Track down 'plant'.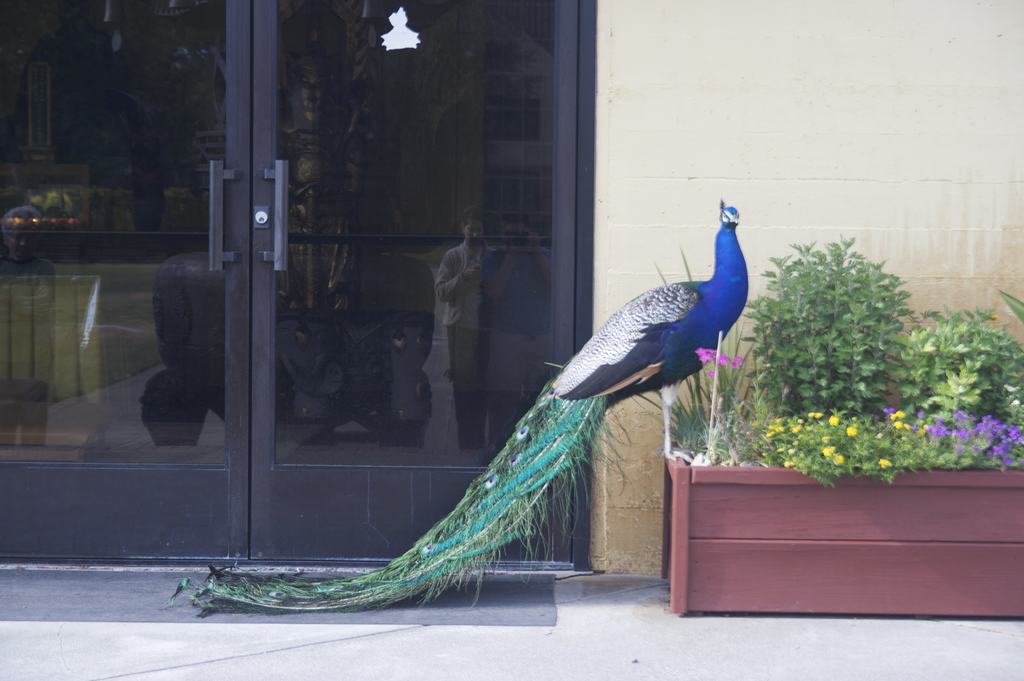
Tracked to [left=995, top=288, right=1023, bottom=322].
